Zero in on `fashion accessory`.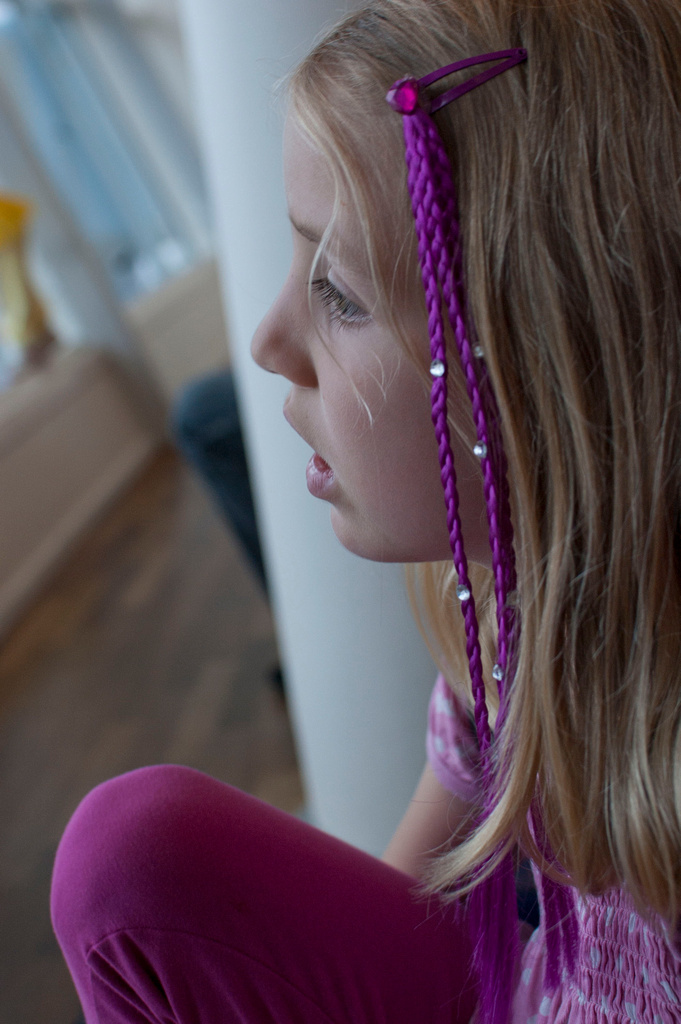
Zeroed in: [x1=377, y1=50, x2=533, y2=1023].
